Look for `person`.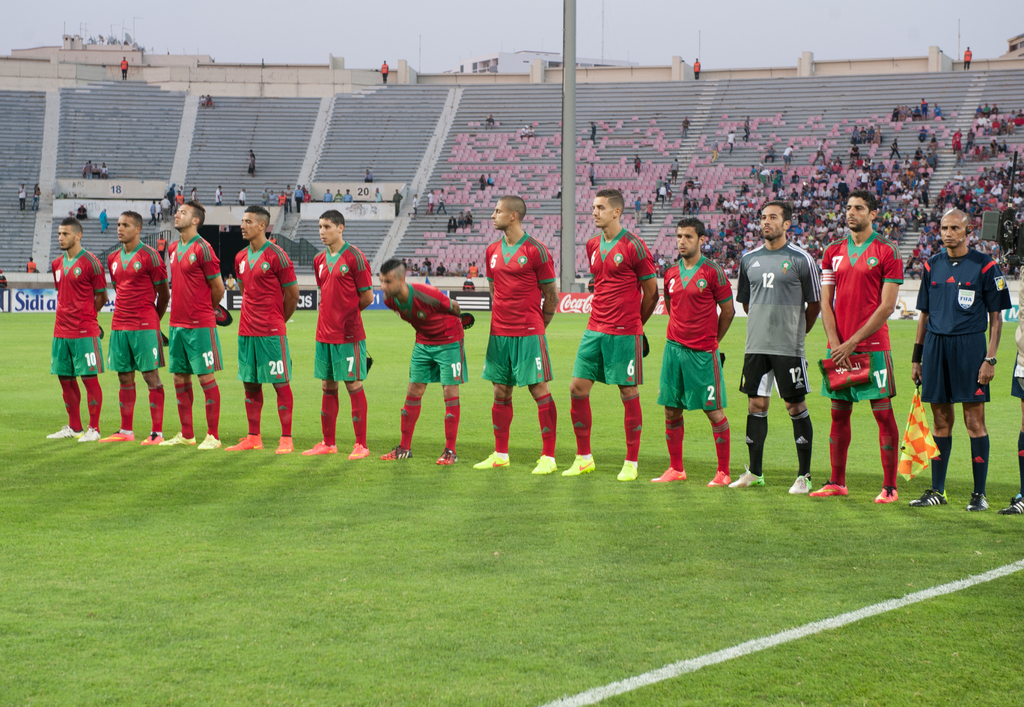
Found: (x1=222, y1=202, x2=298, y2=450).
